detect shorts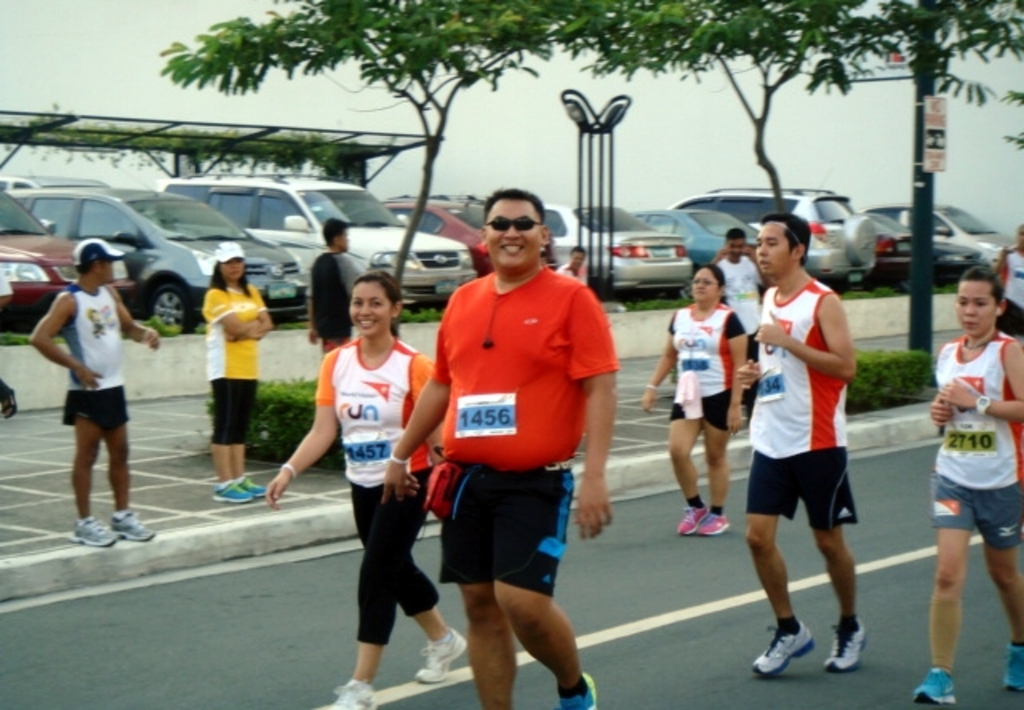
{"left": 435, "top": 462, "right": 586, "bottom": 608}
